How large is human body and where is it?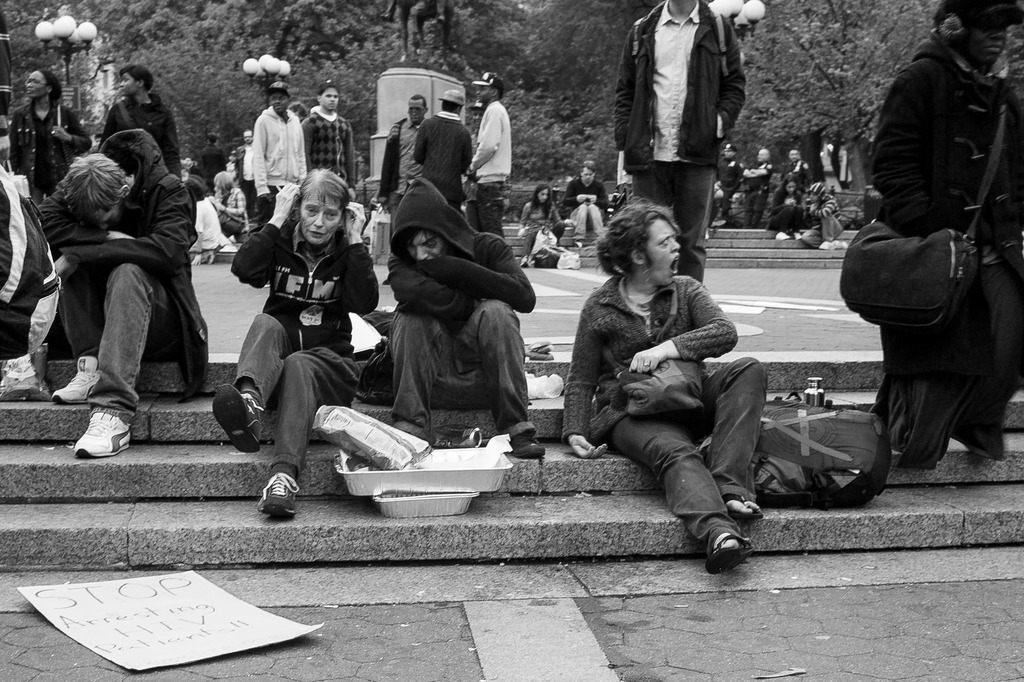
Bounding box: {"left": 413, "top": 109, "right": 475, "bottom": 217}.
